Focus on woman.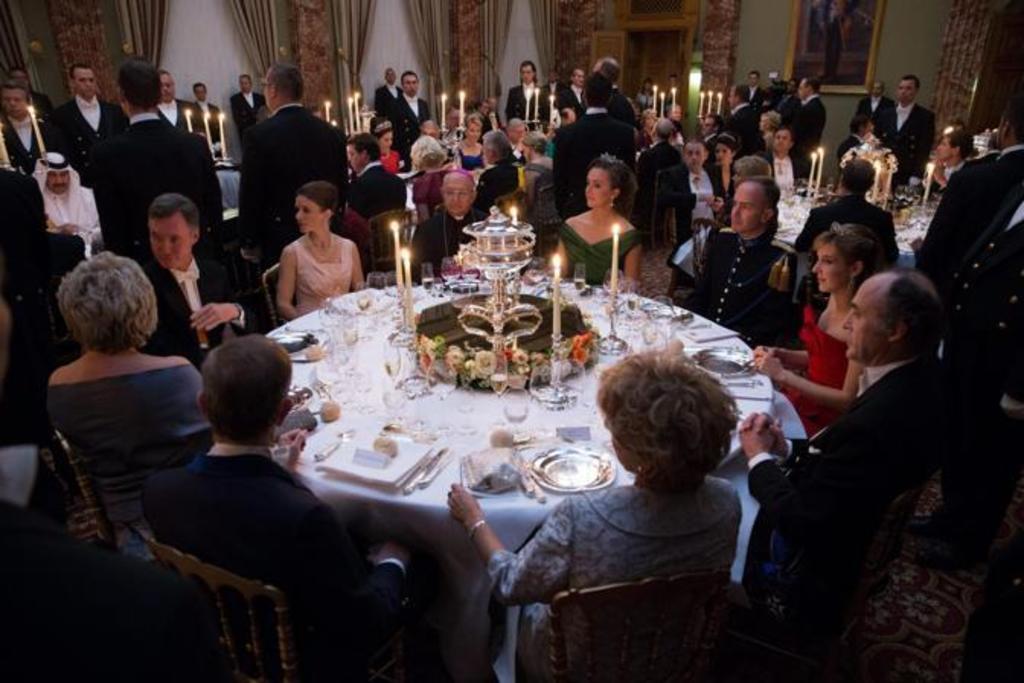
Focused at x1=754, y1=220, x2=878, y2=439.
